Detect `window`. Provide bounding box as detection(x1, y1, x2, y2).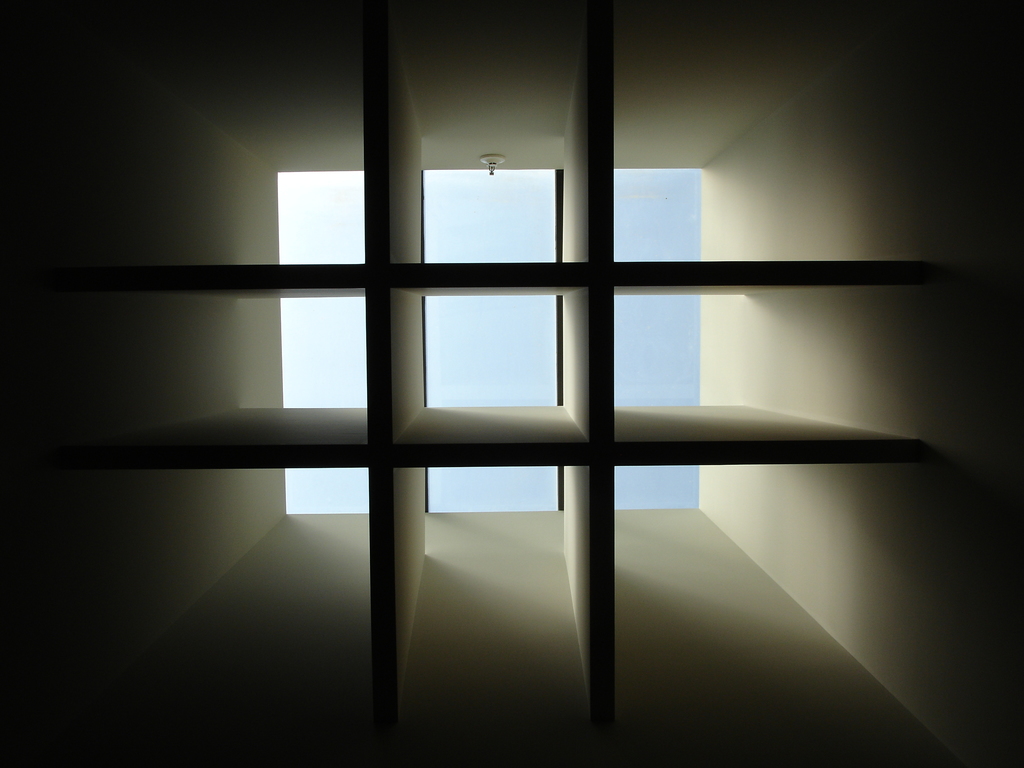
detection(268, 157, 712, 518).
